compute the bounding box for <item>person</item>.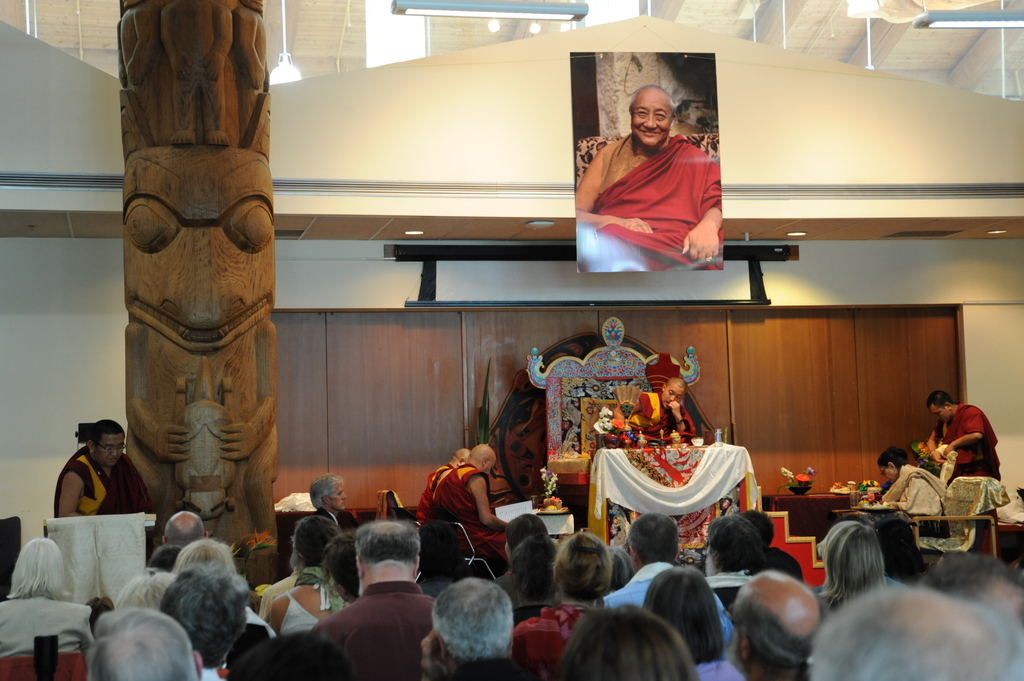
l=271, t=543, r=355, b=630.
